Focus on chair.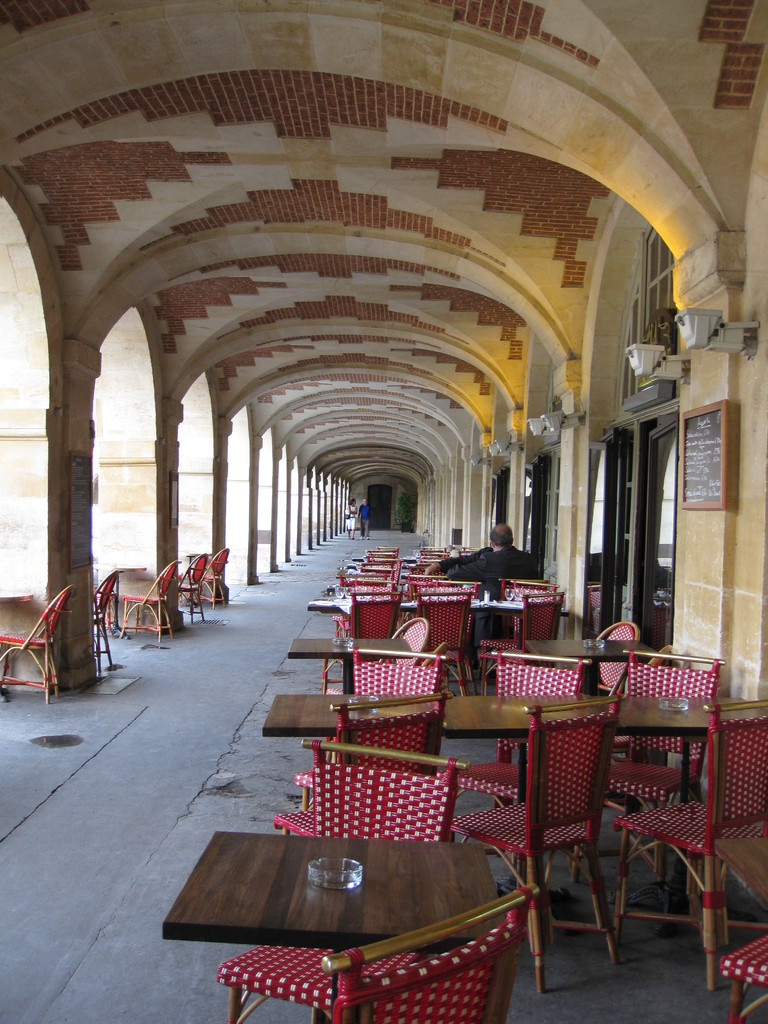
Focused at <bbox>86, 568, 125, 678</bbox>.
